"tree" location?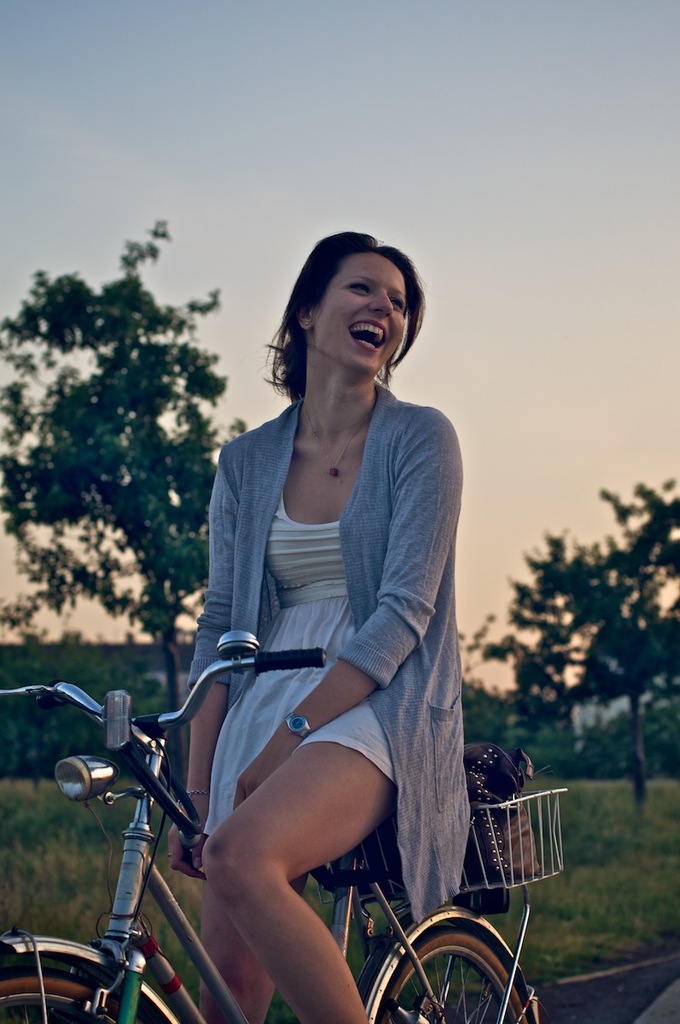
detection(492, 465, 665, 791)
